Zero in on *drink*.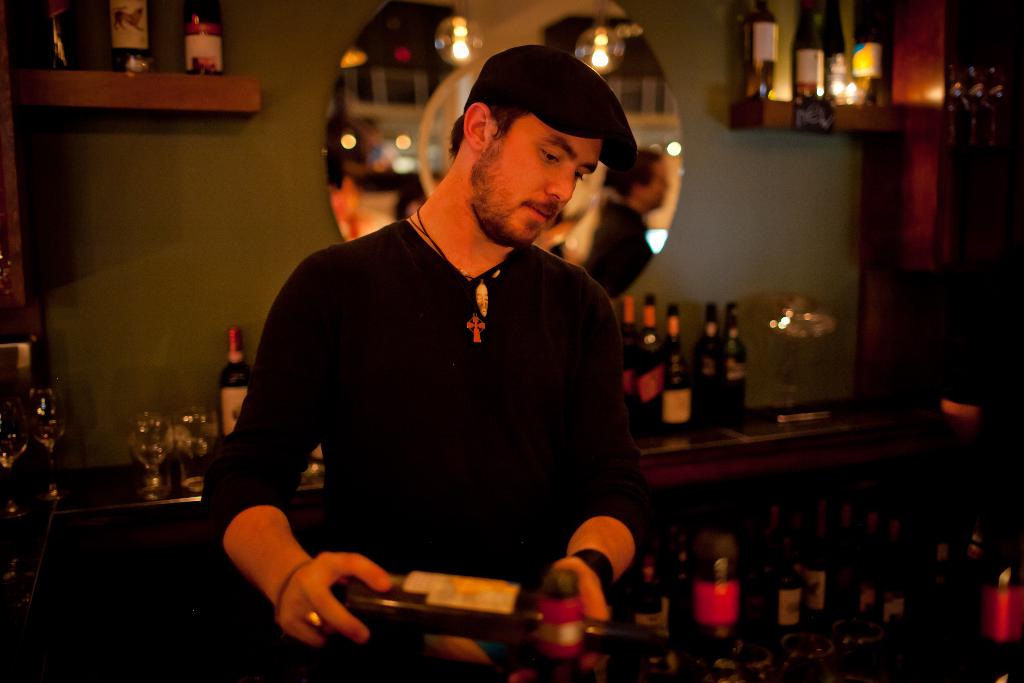
Zeroed in: crop(657, 304, 694, 439).
